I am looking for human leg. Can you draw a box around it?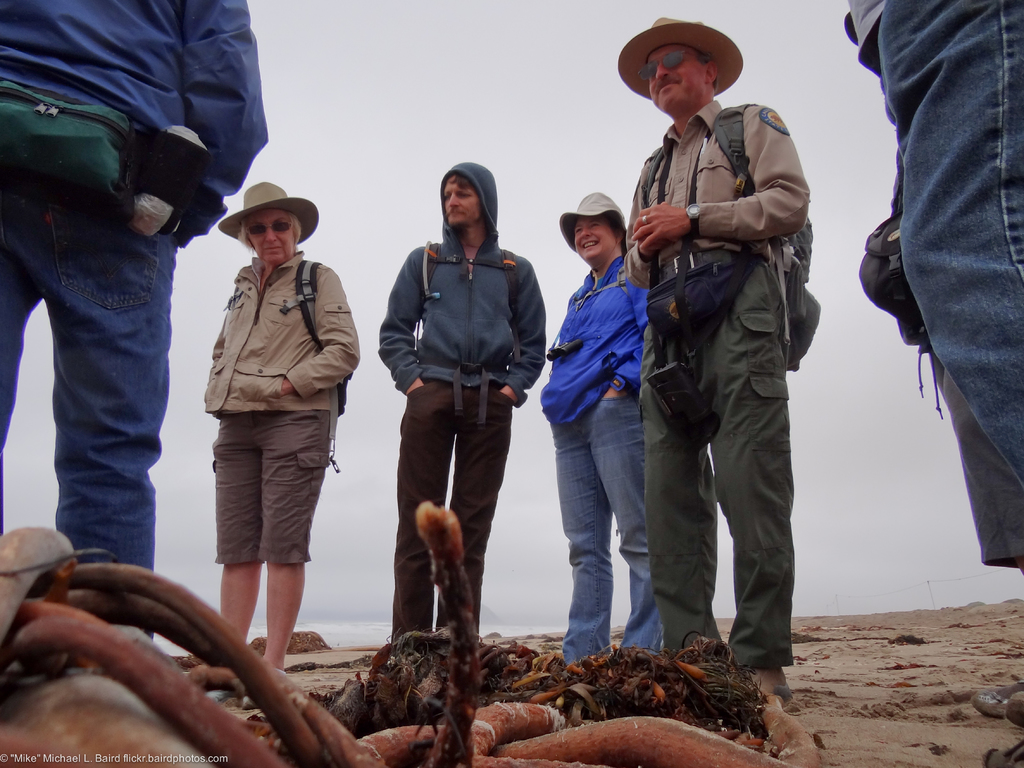
Sure, the bounding box is box=[382, 372, 536, 682].
